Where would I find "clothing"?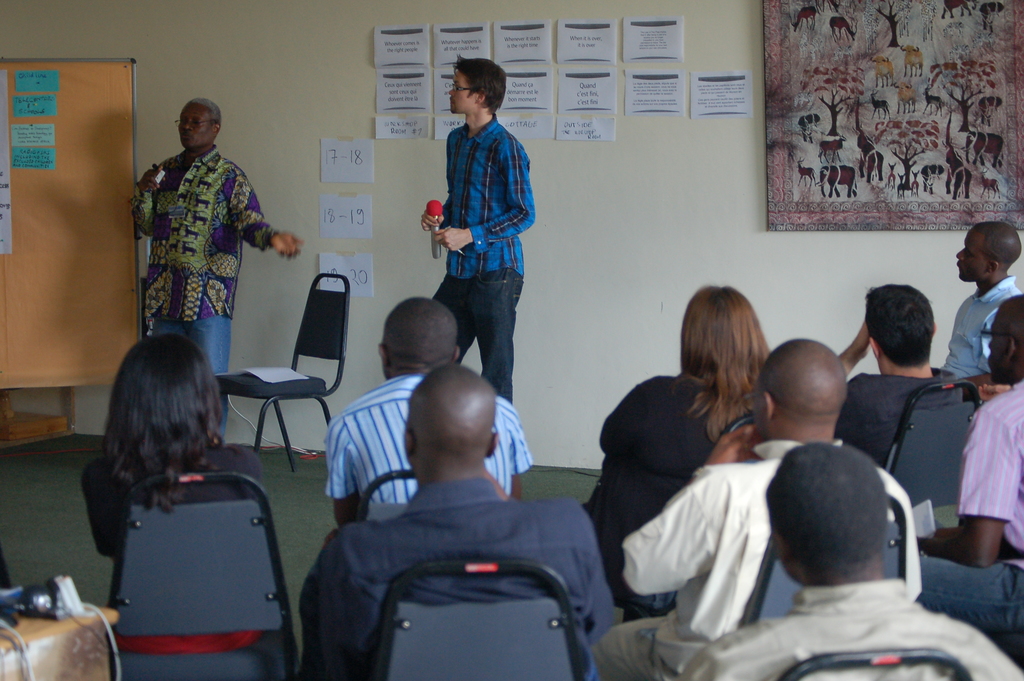
At (929,382,1023,636).
